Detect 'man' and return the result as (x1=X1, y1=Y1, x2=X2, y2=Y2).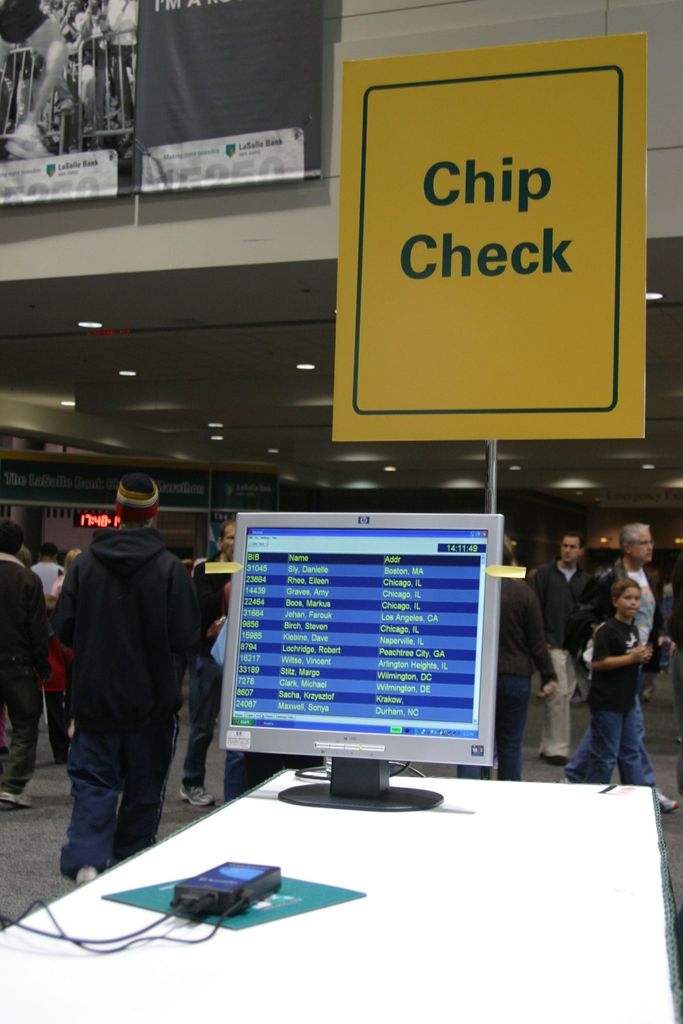
(x1=0, y1=520, x2=43, y2=807).
